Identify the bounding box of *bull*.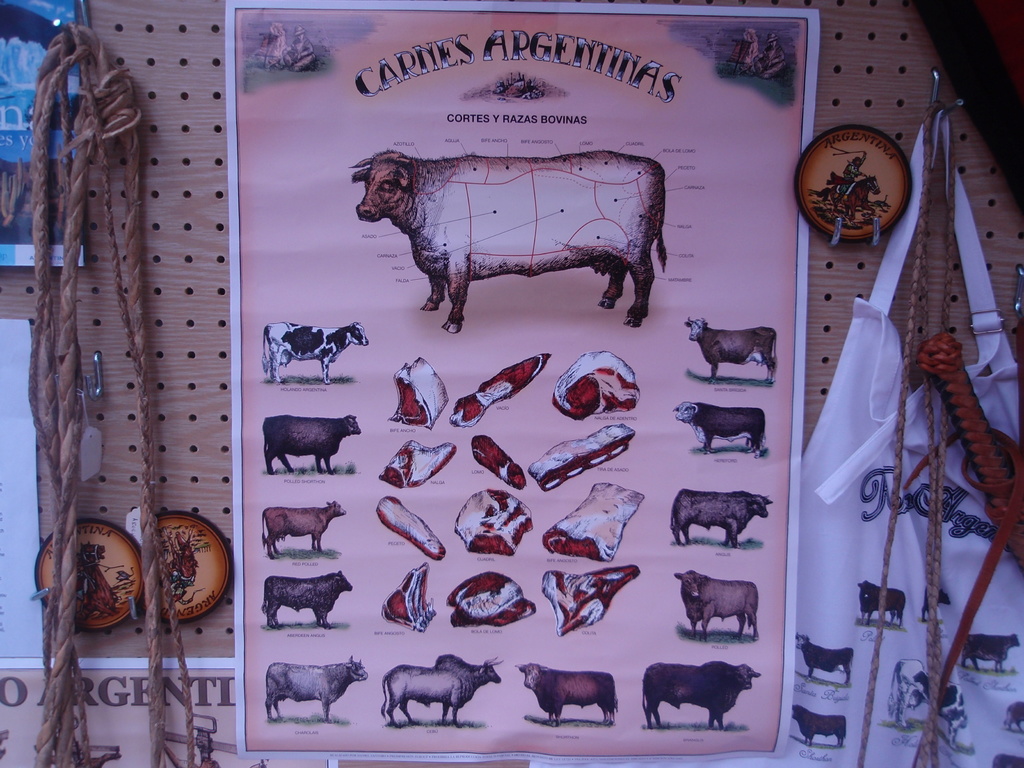
<region>858, 579, 908, 632</region>.
